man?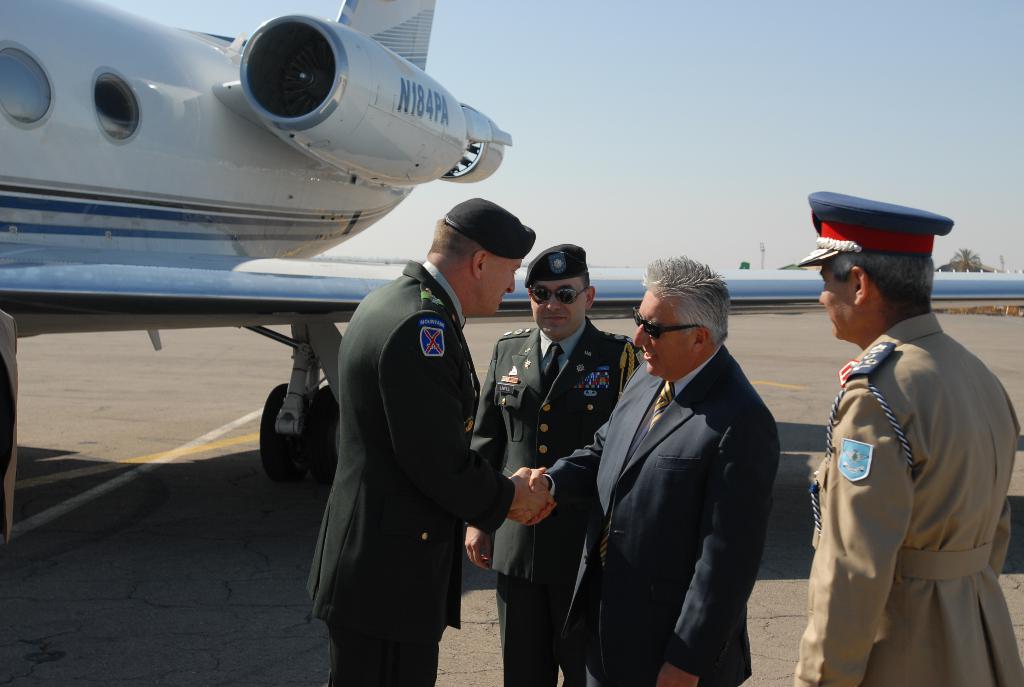
(x1=789, y1=183, x2=1012, y2=677)
